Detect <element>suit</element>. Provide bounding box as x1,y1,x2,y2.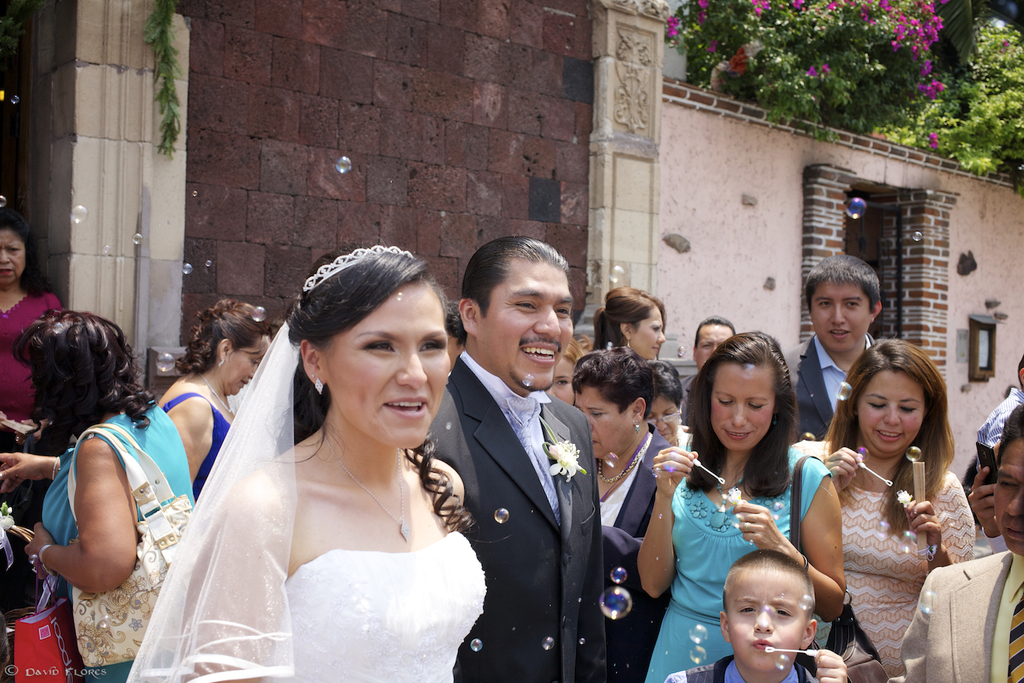
784,335,877,441.
